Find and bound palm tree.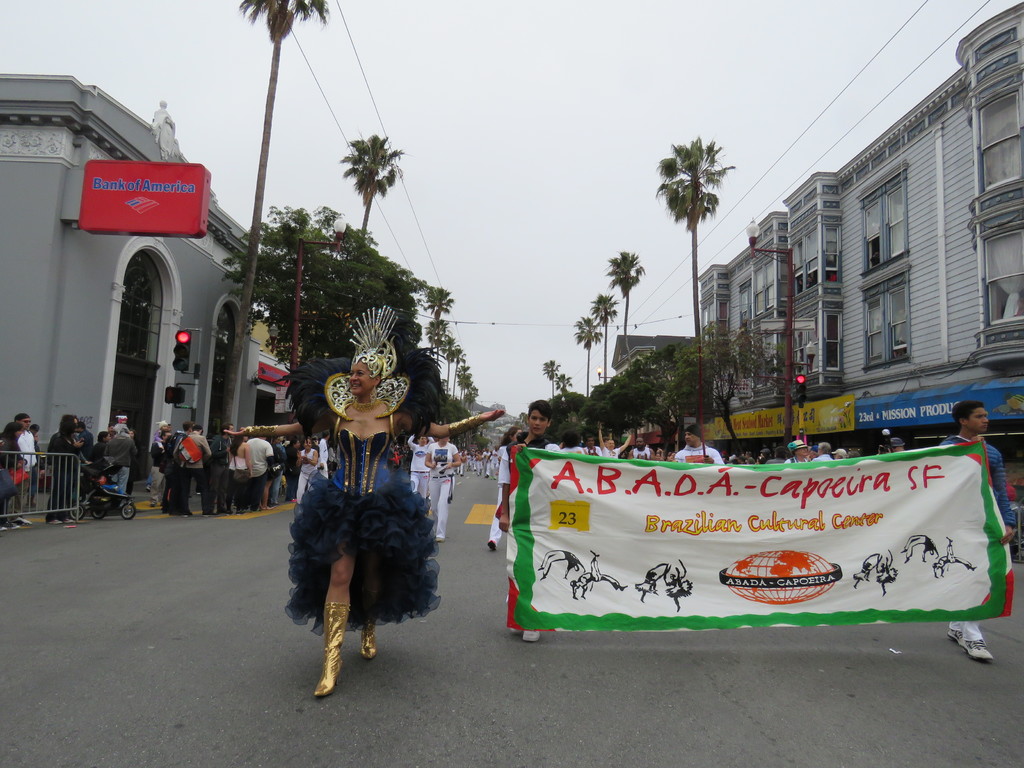
Bound: <bbox>580, 318, 592, 395</bbox>.
